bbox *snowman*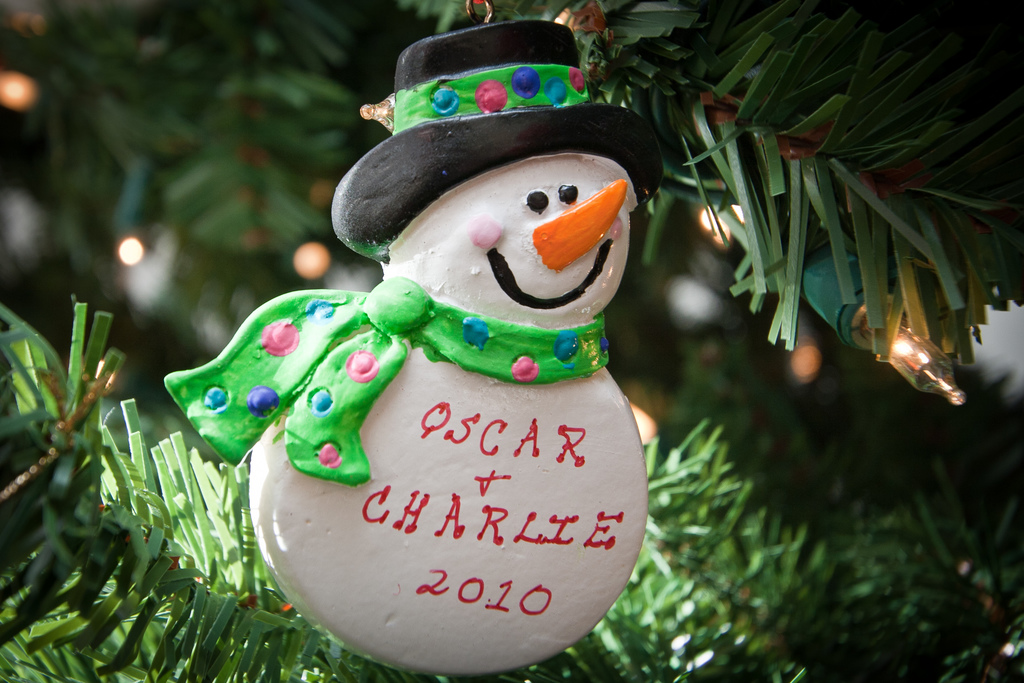
bbox=(179, 56, 695, 682)
